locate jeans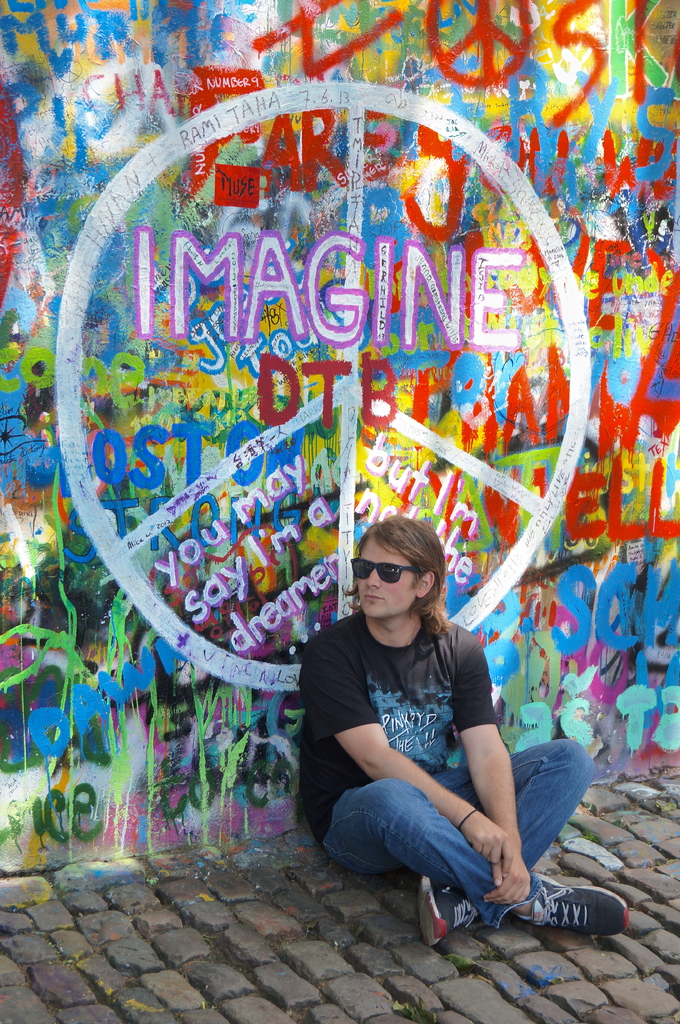
x1=326 y1=753 x2=596 y2=931
